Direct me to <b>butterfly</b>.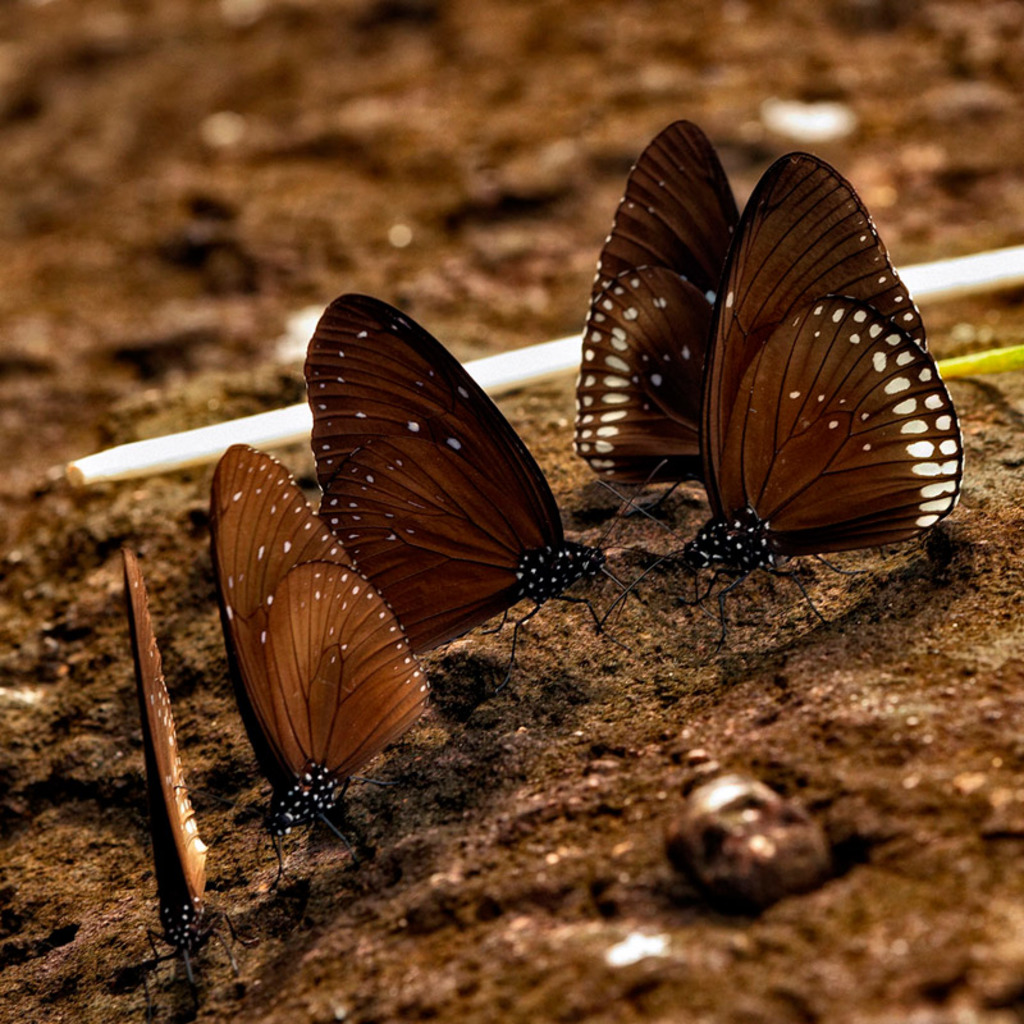
Direction: bbox=(564, 120, 751, 524).
